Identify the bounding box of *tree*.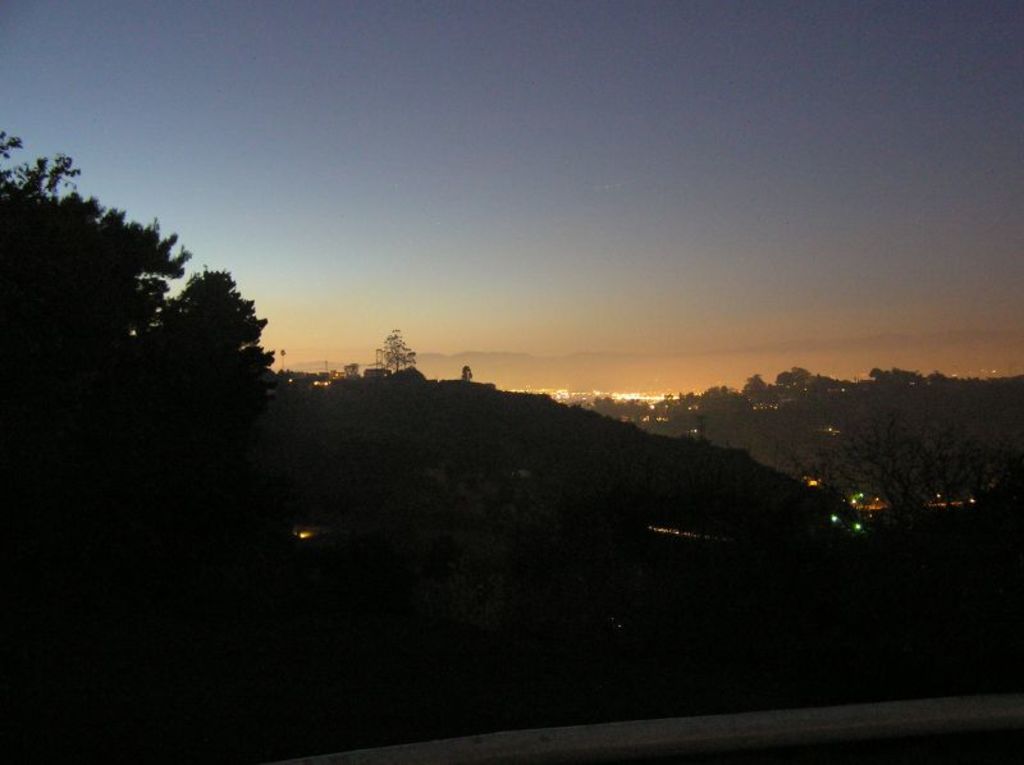
[x1=777, y1=411, x2=984, y2=578].
